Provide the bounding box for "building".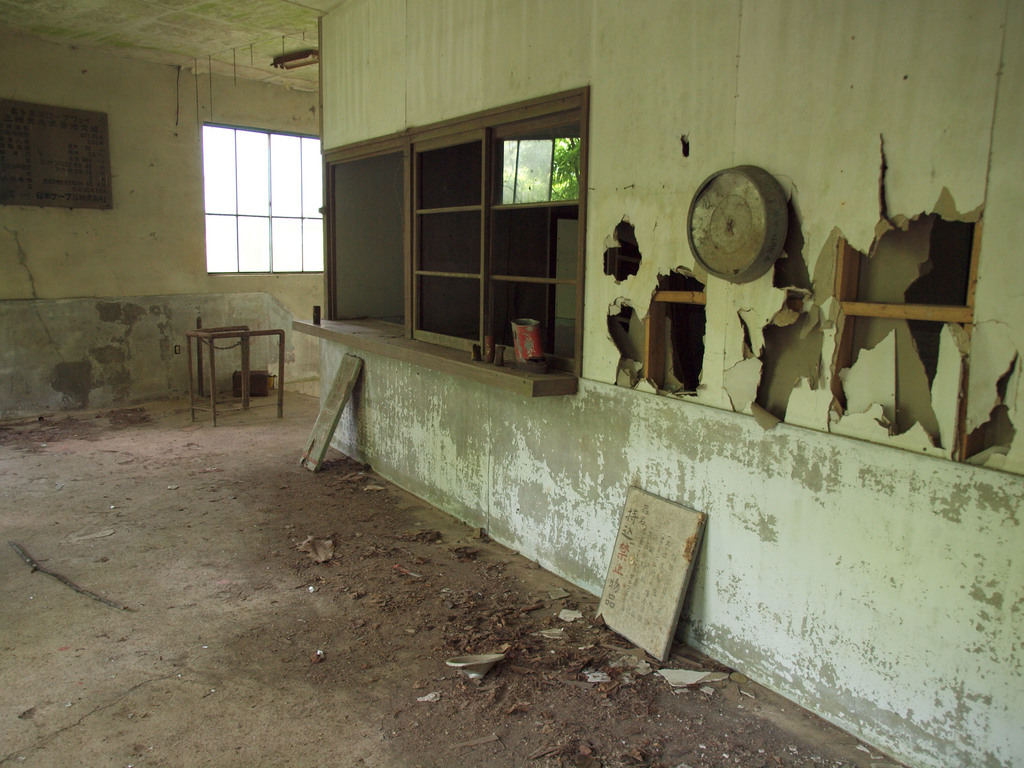
pyautogui.locateOnScreen(0, 0, 1023, 767).
